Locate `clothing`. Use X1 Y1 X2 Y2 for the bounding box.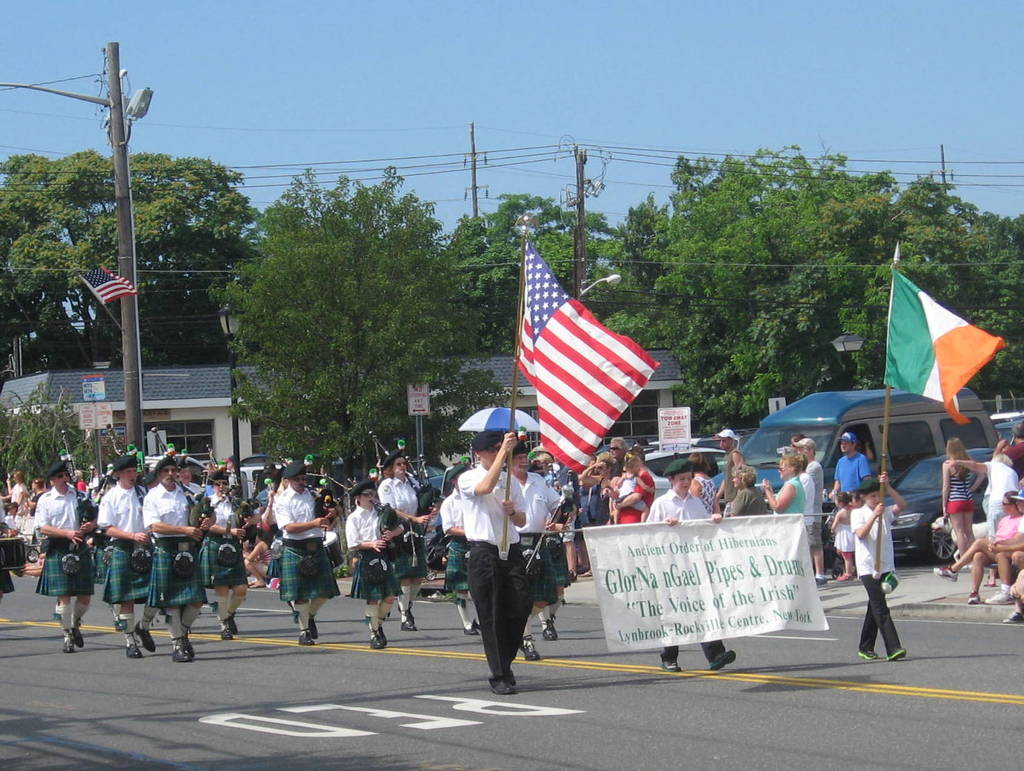
0 497 17 600.
